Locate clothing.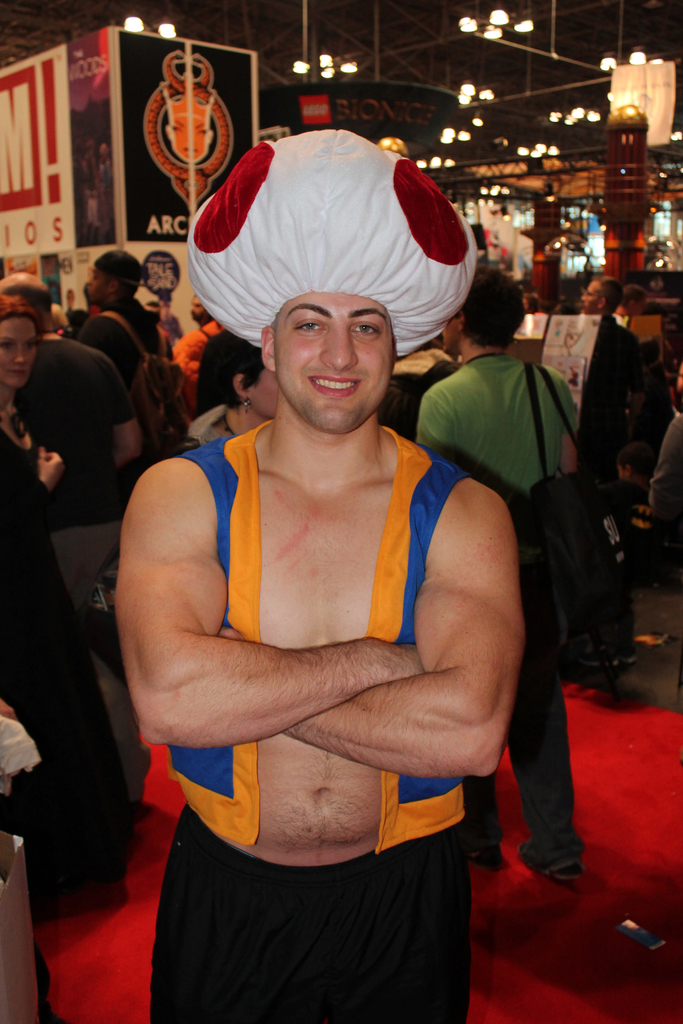
Bounding box: <box>421,355,577,834</box>.
